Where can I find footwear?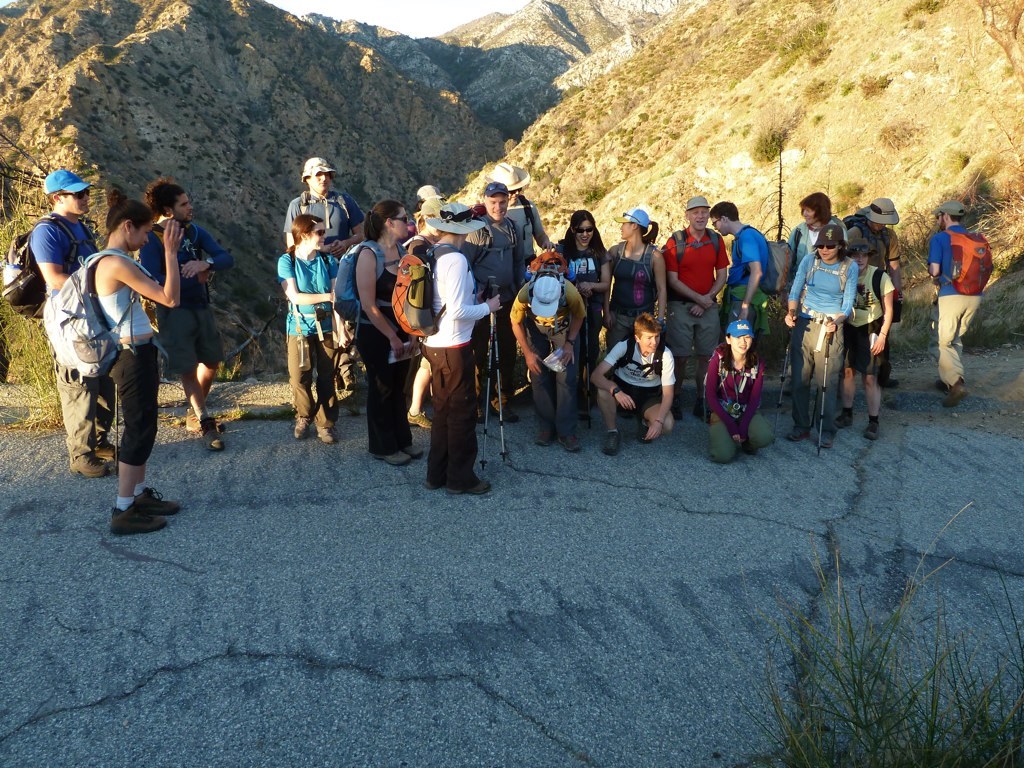
You can find it at detection(98, 481, 174, 545).
